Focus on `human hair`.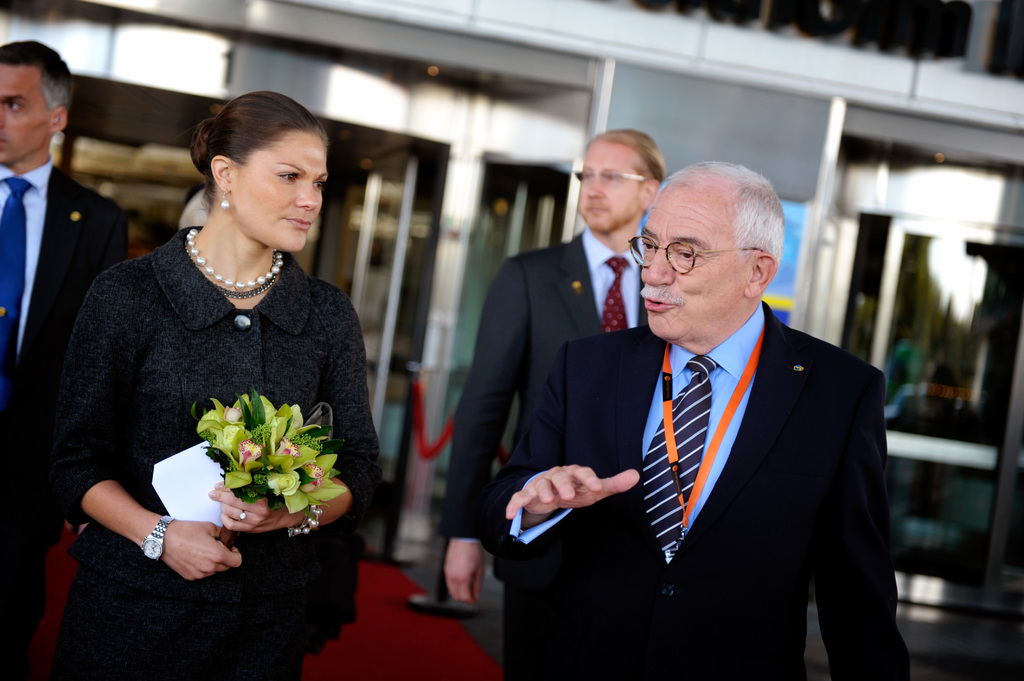
Focused at 0/36/76/105.
